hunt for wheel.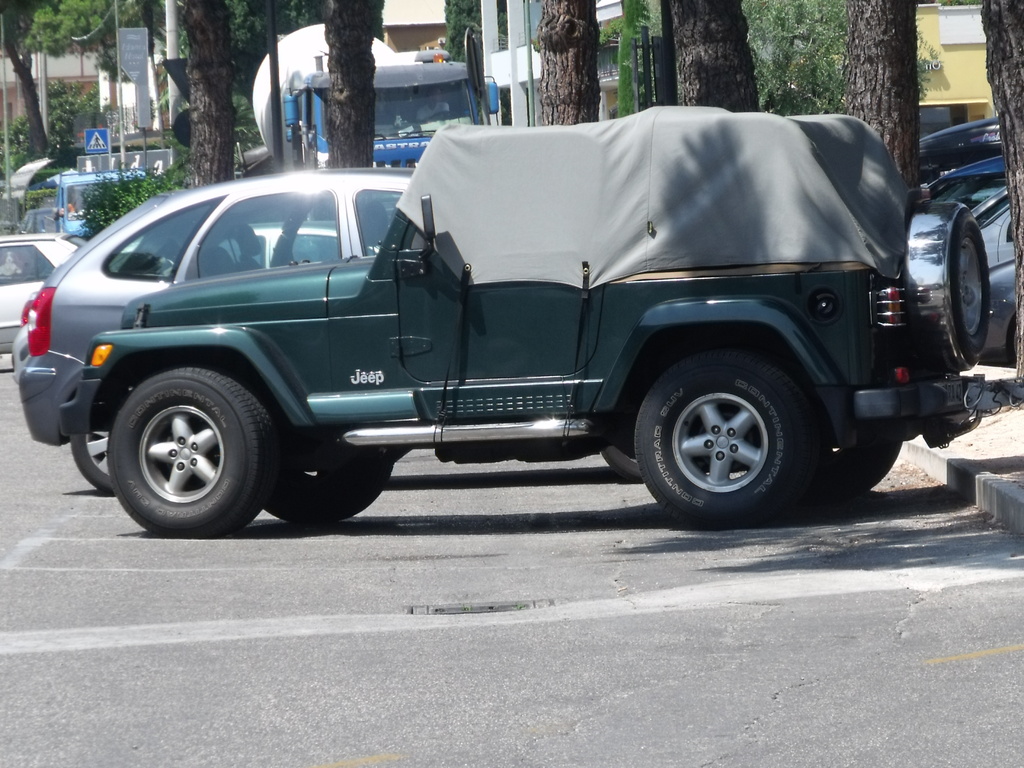
Hunted down at bbox(72, 410, 115, 500).
